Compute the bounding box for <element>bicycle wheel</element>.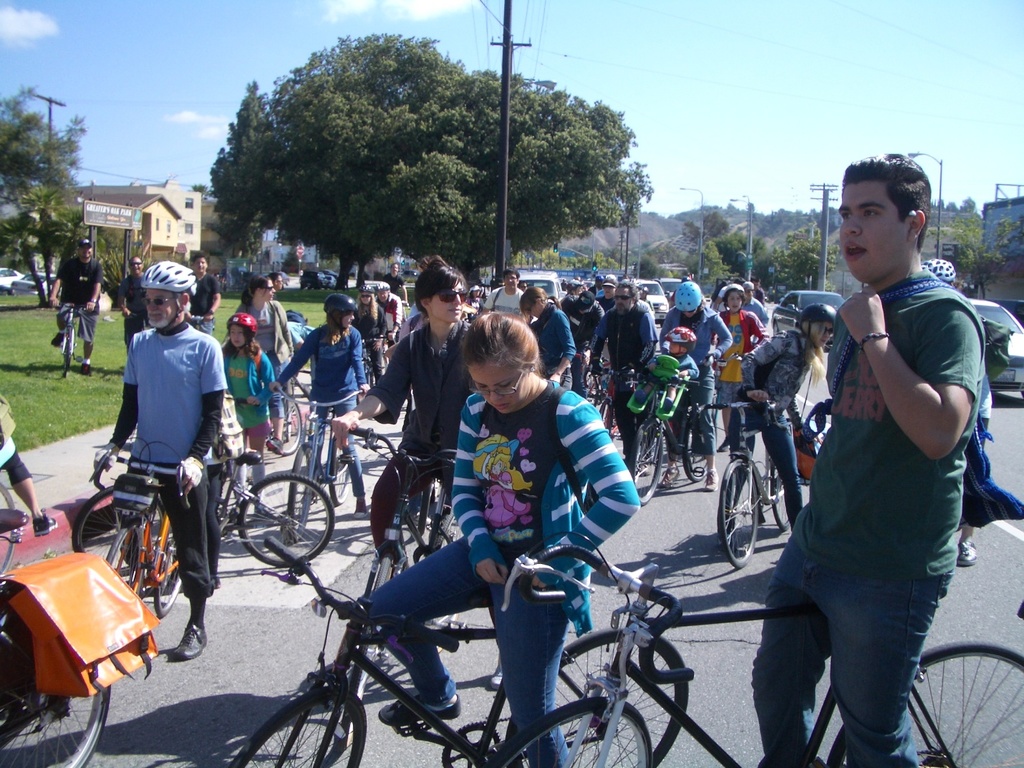
<box>349,545,395,711</box>.
